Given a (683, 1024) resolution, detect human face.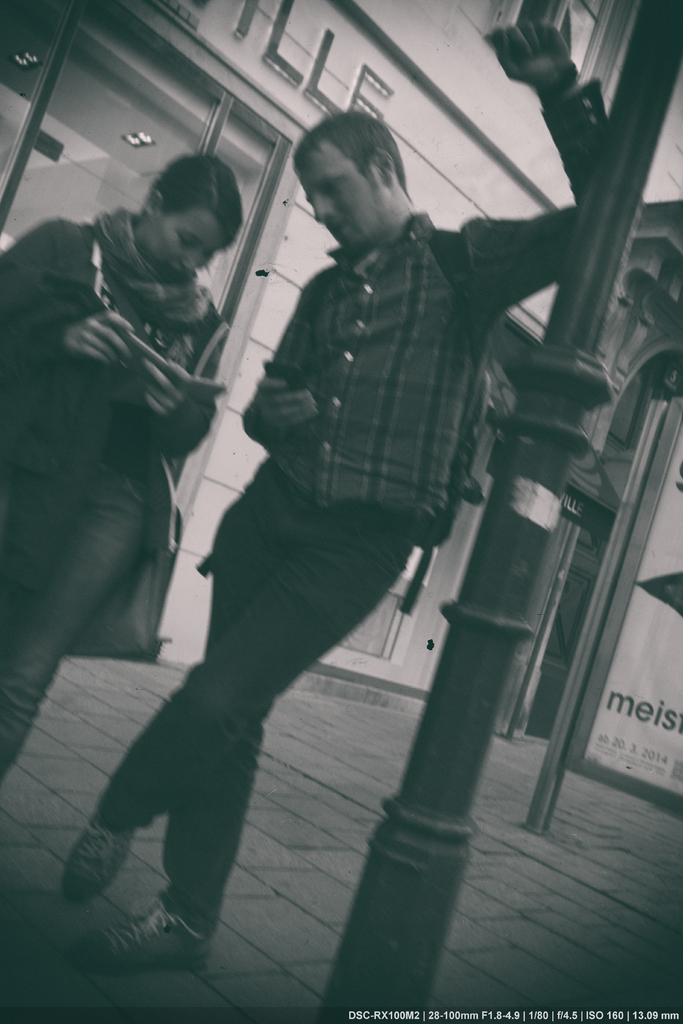
[left=292, top=142, right=391, bottom=252].
